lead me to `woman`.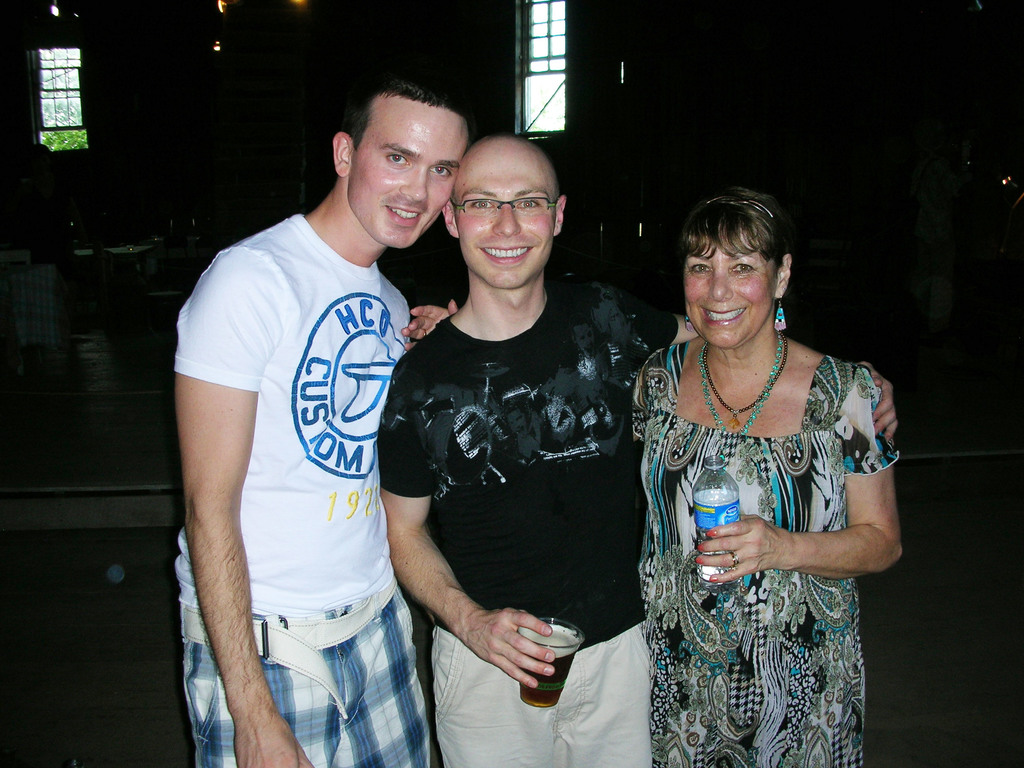
Lead to (399, 185, 904, 767).
